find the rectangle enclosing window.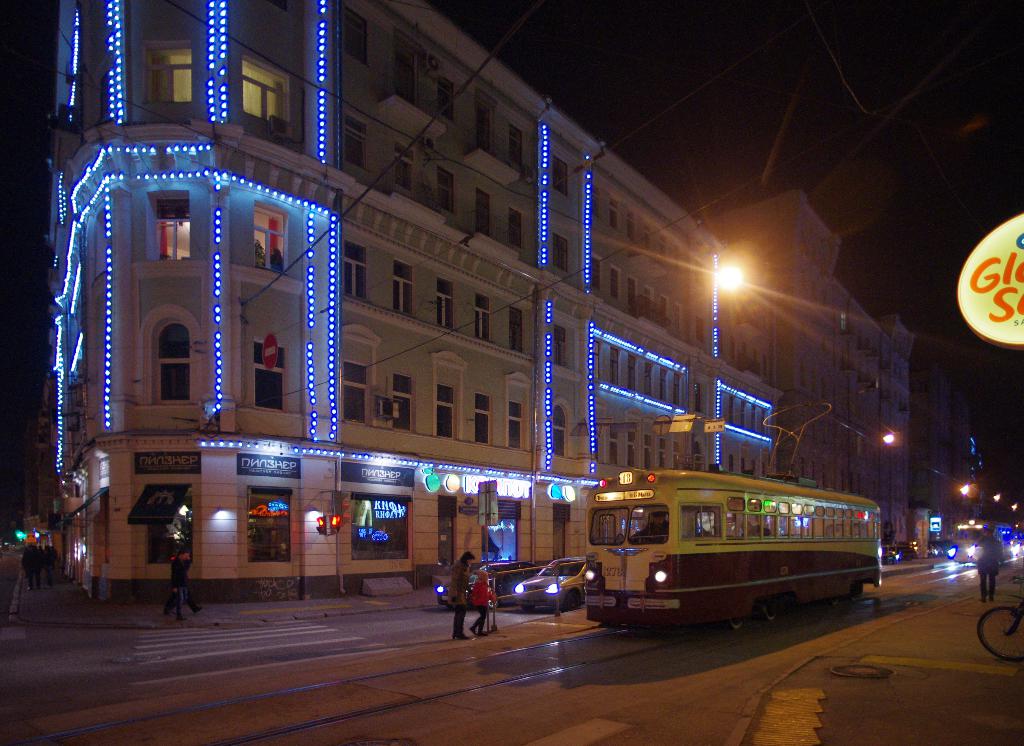
<region>719, 393, 735, 425</region>.
